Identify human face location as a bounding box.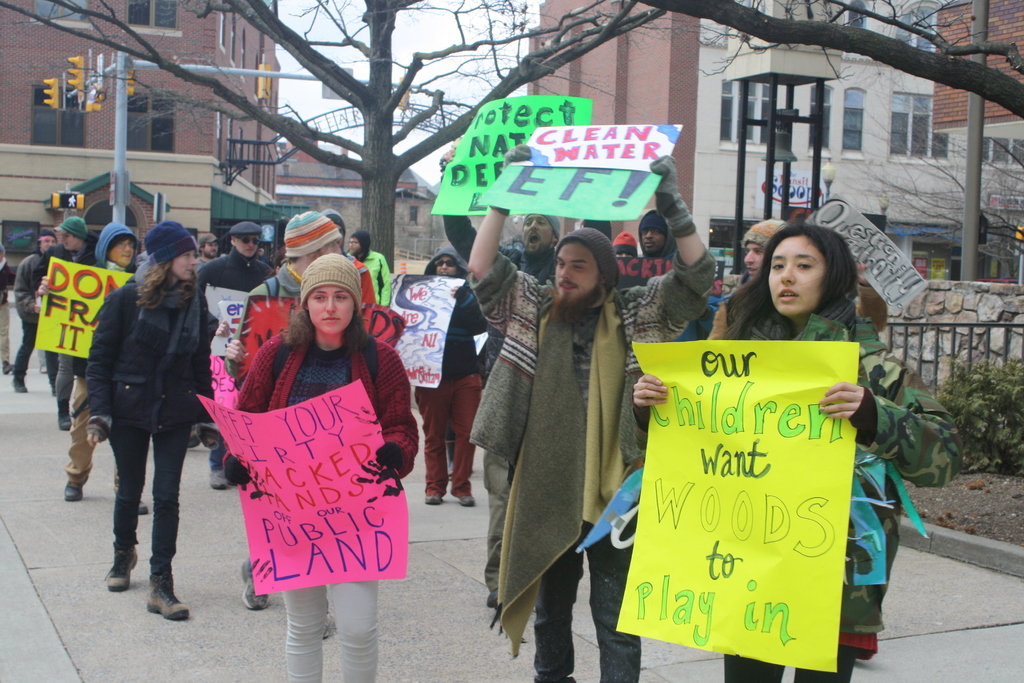
173/251/200/283.
